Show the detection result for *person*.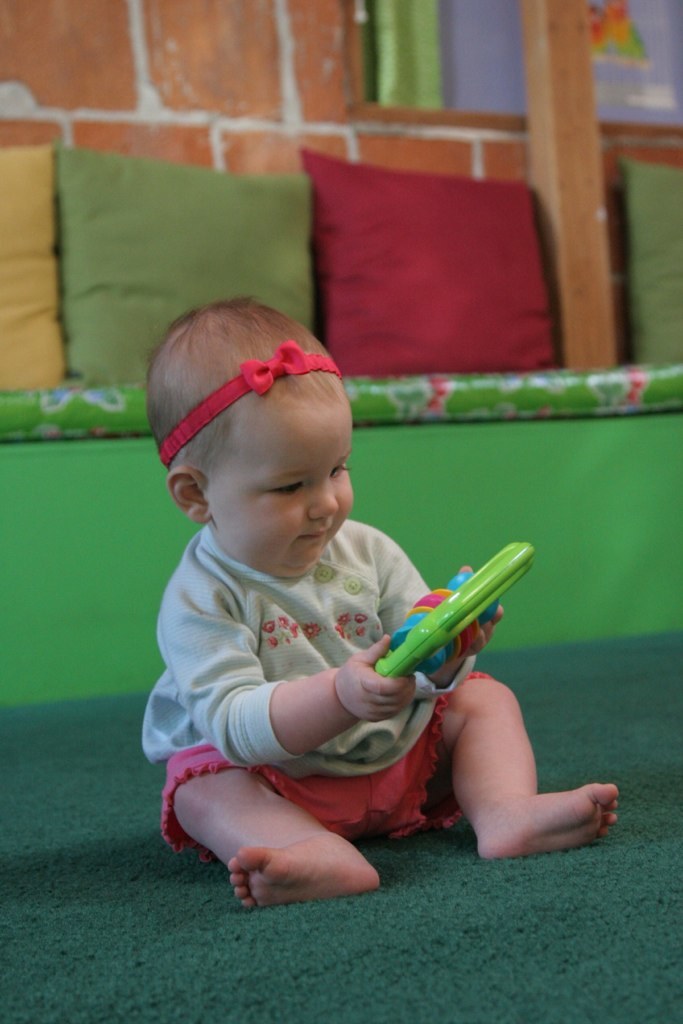
x1=134, y1=296, x2=618, y2=918.
